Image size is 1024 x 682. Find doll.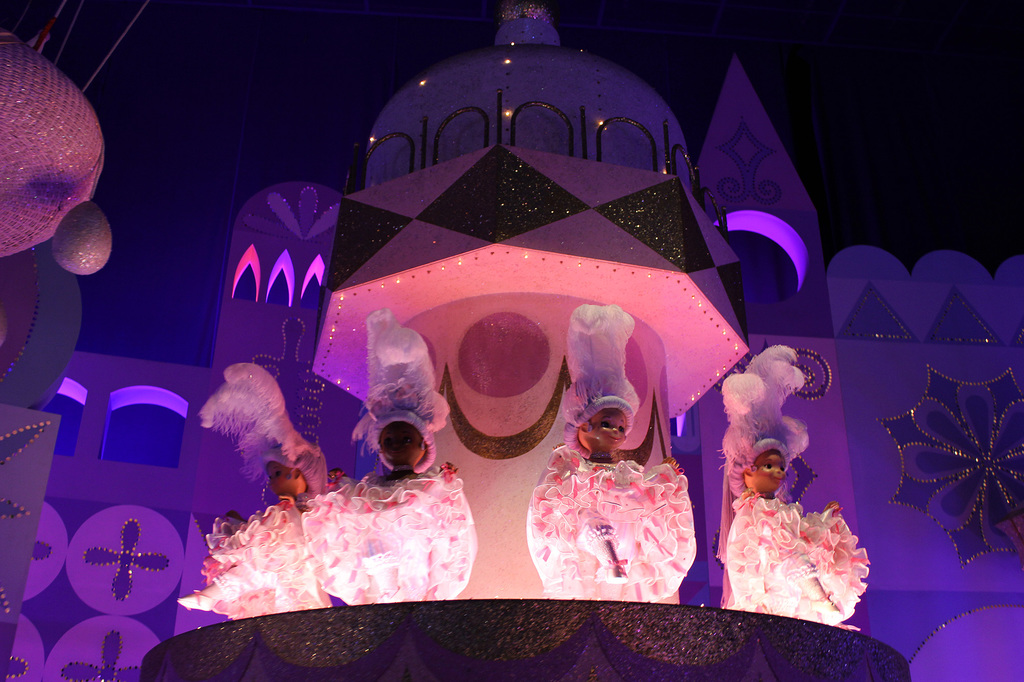
x1=305 y1=308 x2=481 y2=608.
